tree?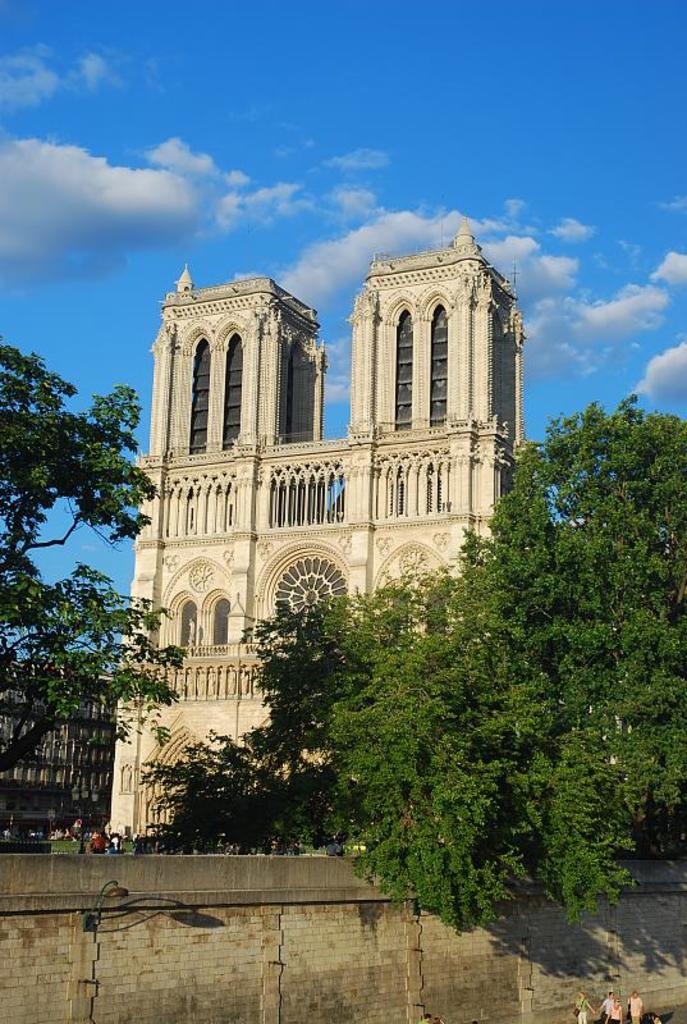
crop(0, 334, 186, 856)
